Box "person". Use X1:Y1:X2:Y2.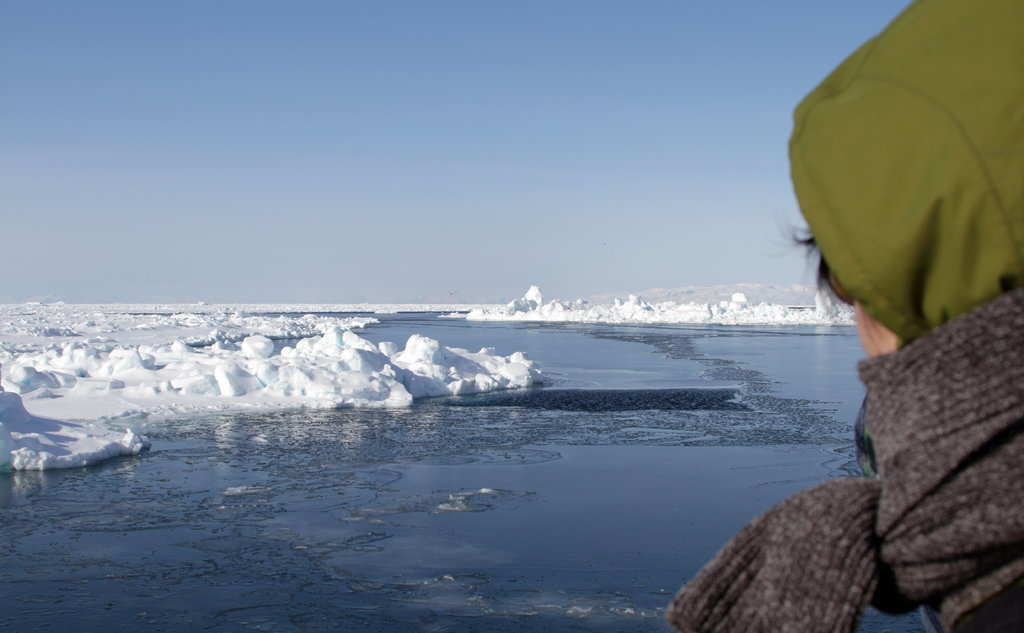
653:0:1023:632.
